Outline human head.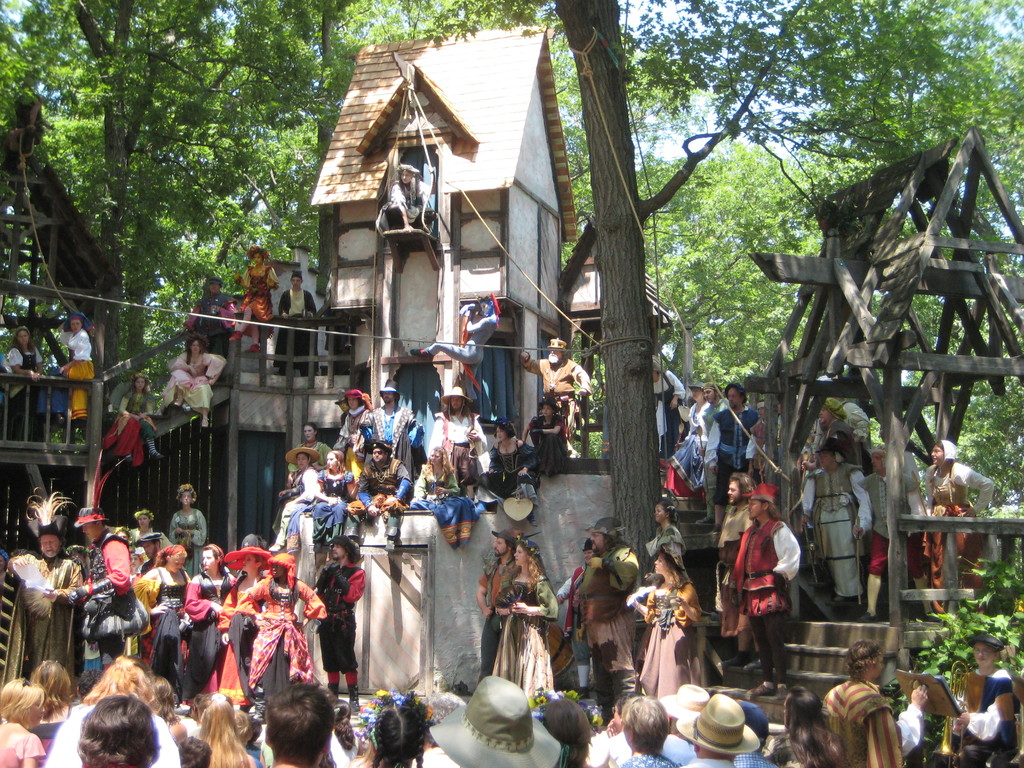
Outline: [x1=676, y1=694, x2=759, y2=758].
